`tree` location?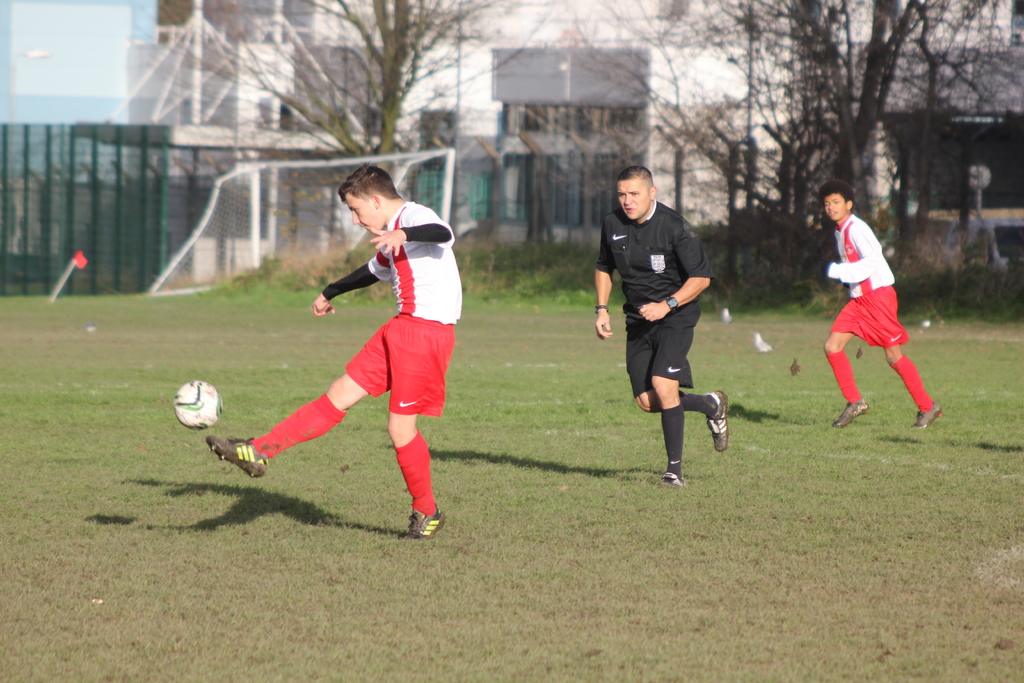
box=[104, 0, 573, 158]
